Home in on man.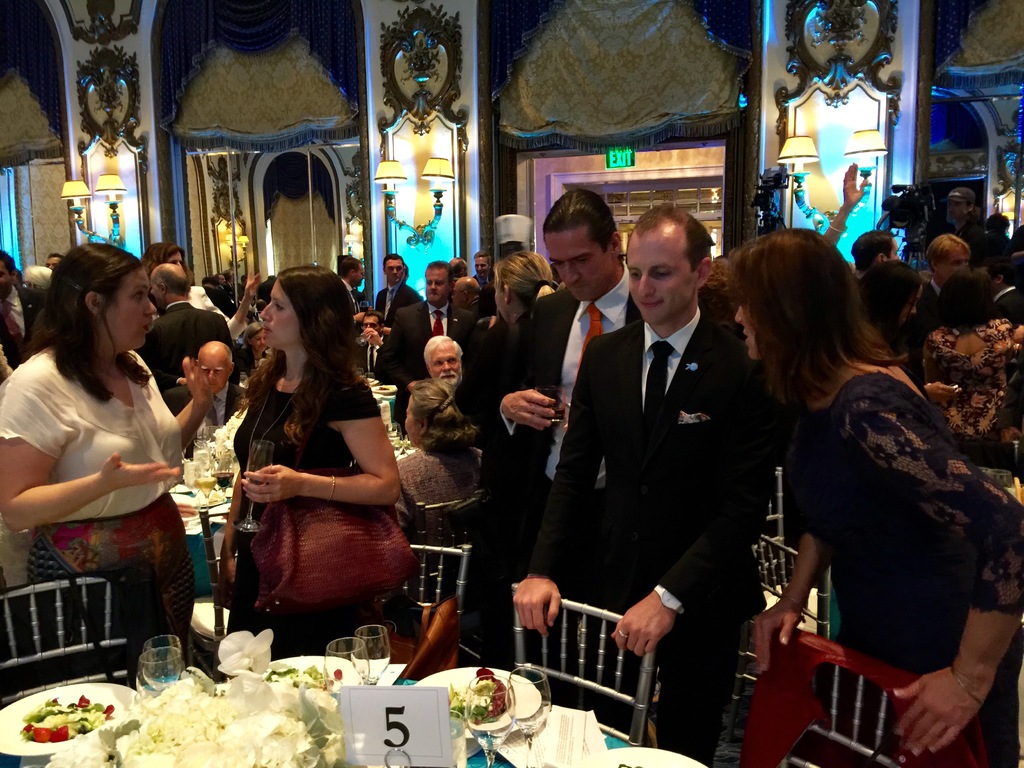
Homed in at {"left": 940, "top": 186, "right": 986, "bottom": 269}.
